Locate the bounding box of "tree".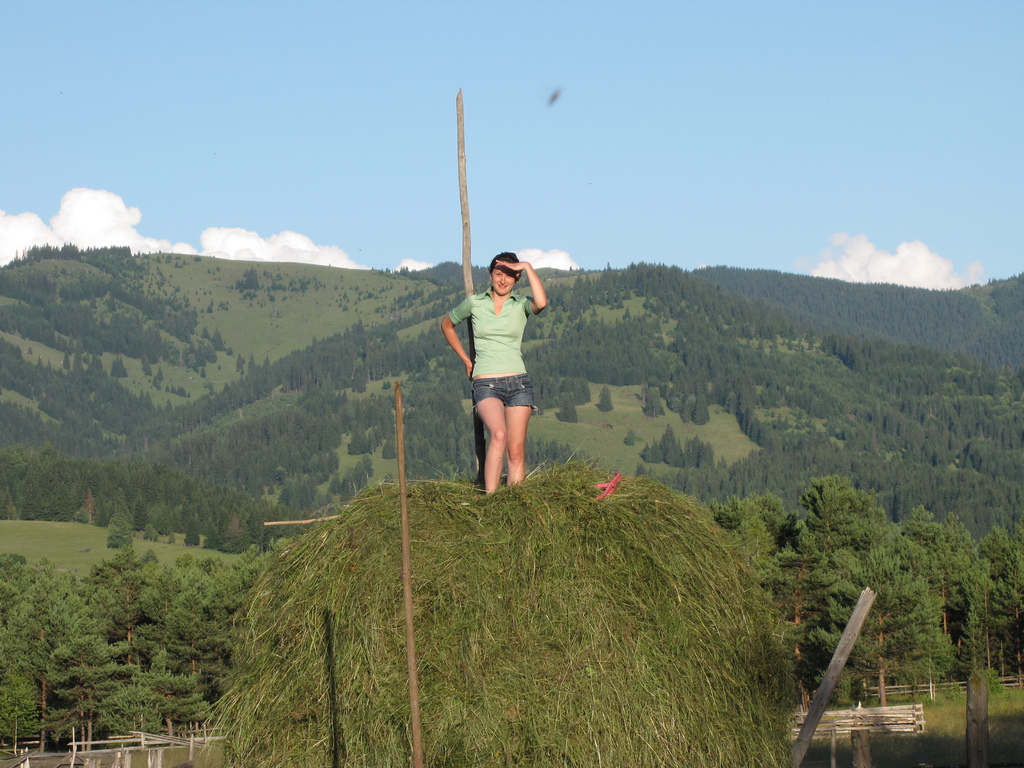
Bounding box: BBox(596, 385, 610, 413).
